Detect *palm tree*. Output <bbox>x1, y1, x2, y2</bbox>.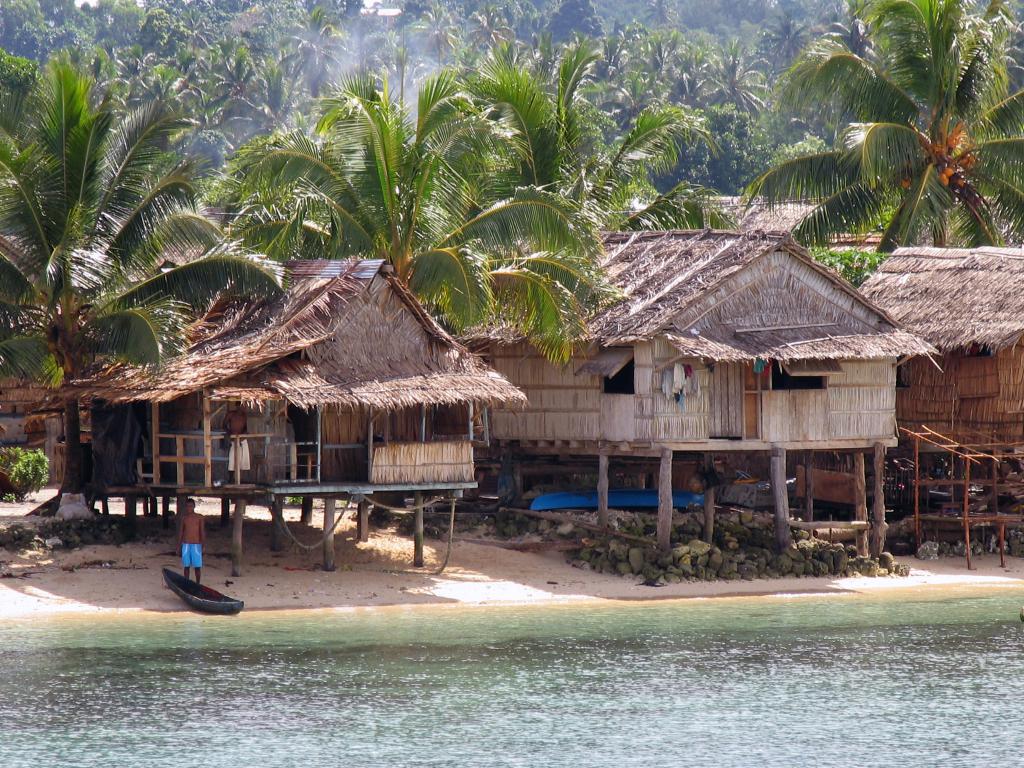
<bbox>803, 0, 1023, 269</bbox>.
